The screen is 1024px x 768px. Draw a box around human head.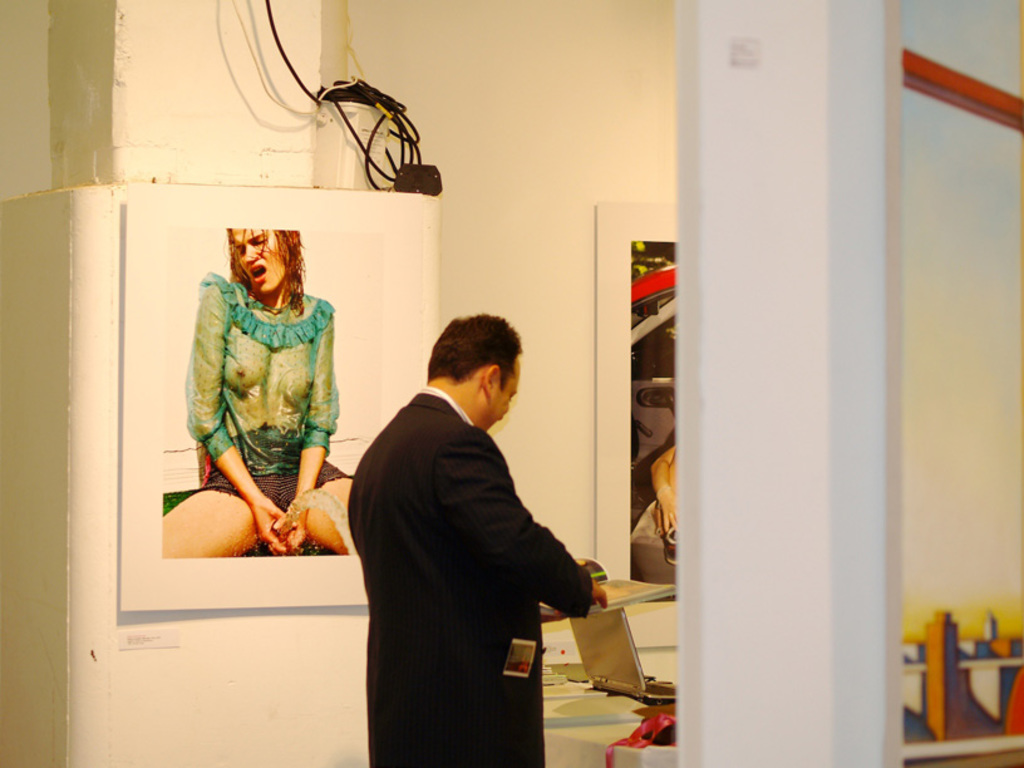
locate(405, 312, 532, 425).
